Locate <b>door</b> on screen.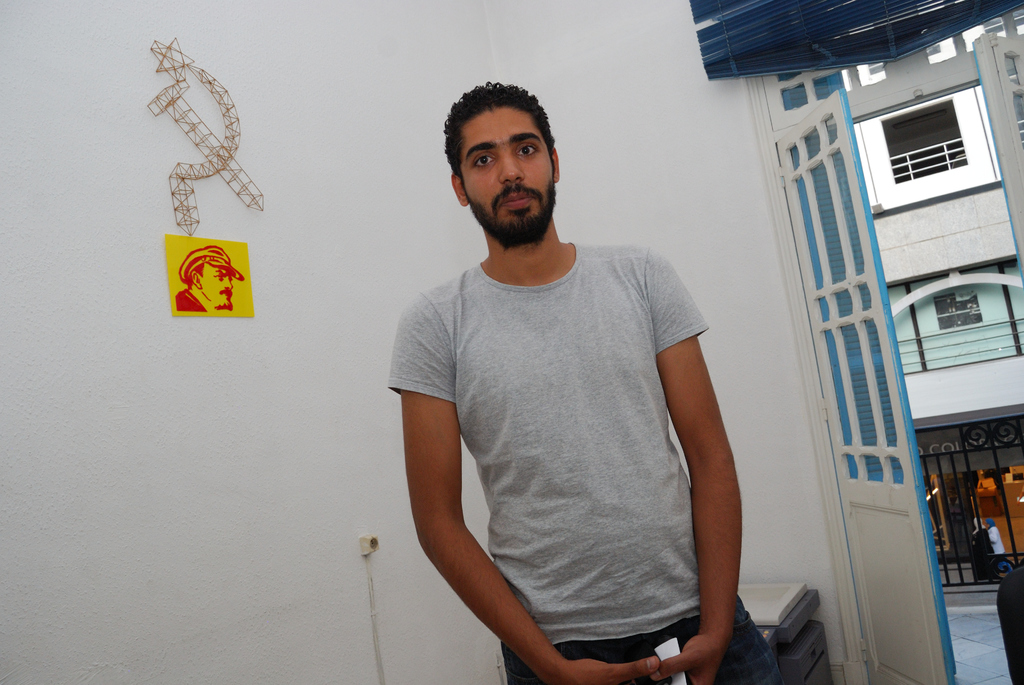
On screen at 777 91 956 684.
